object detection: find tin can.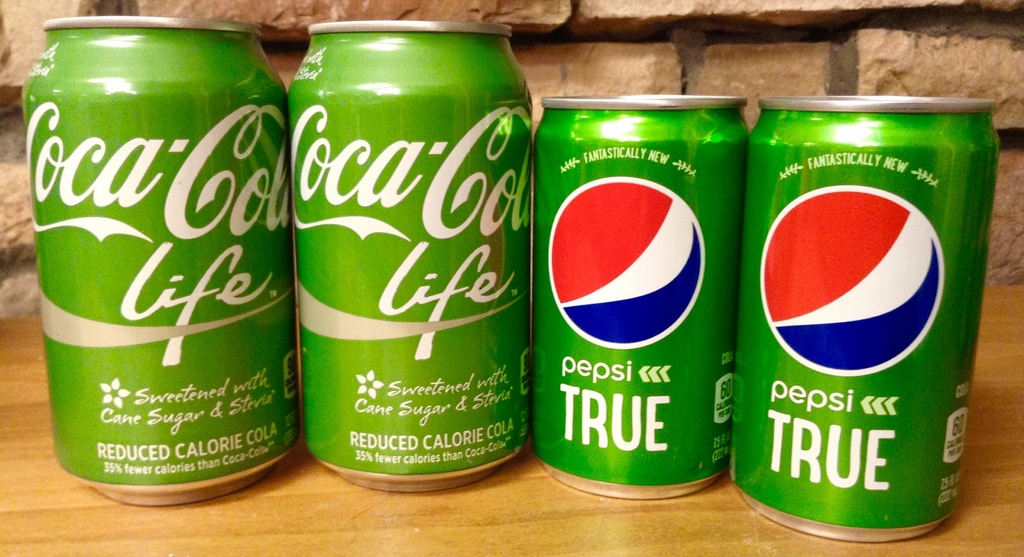
pyautogui.locateOnScreen(728, 90, 1002, 544).
